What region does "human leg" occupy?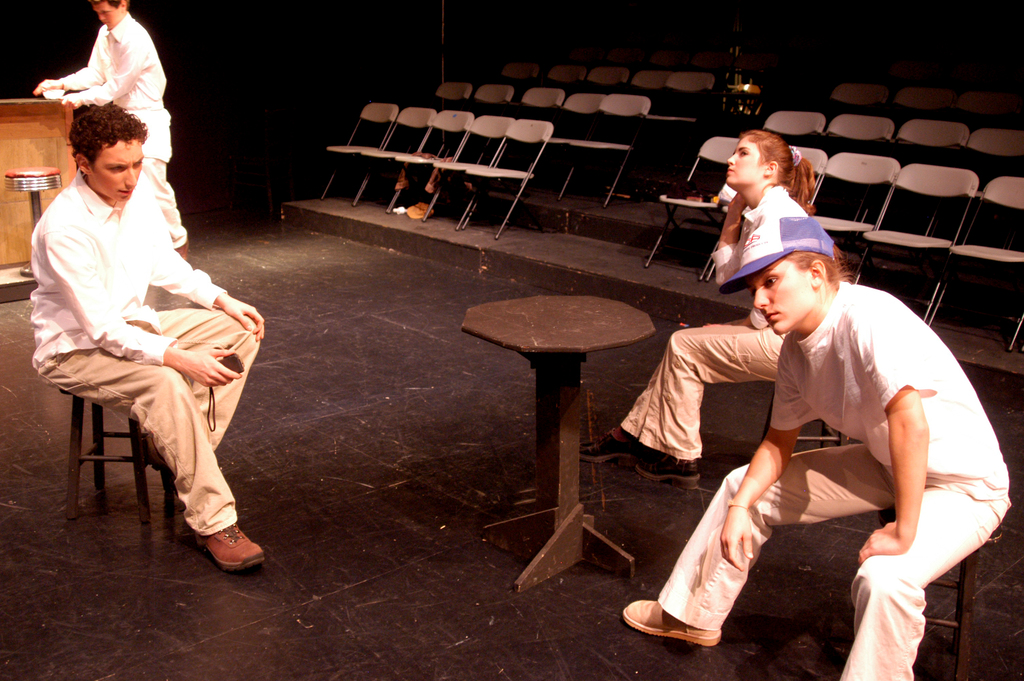
locate(32, 304, 268, 571).
